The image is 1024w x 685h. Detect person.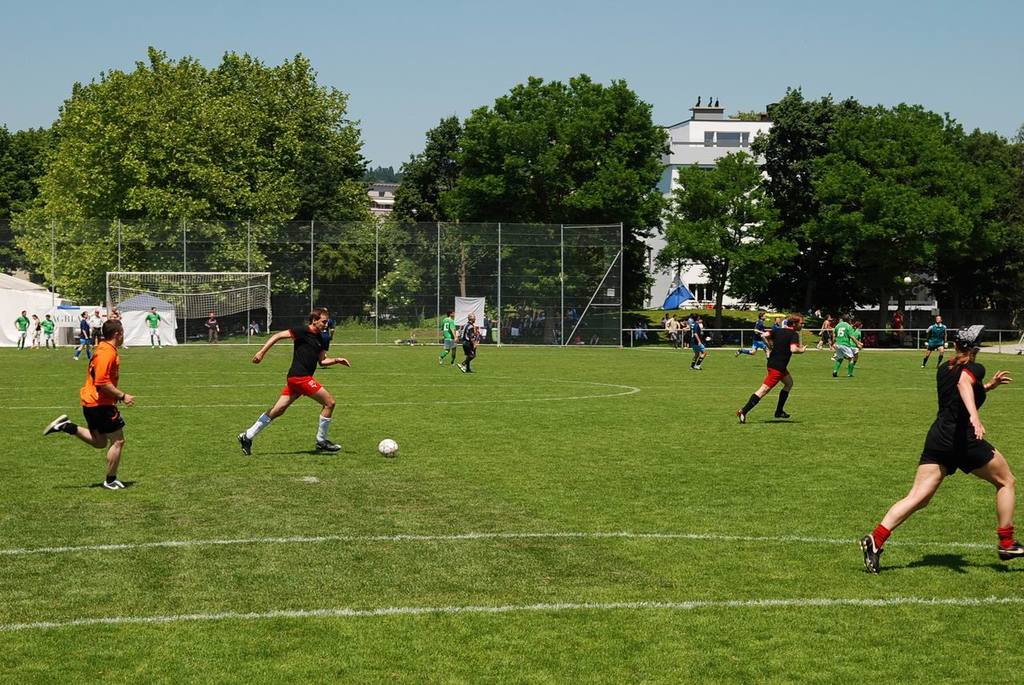
Detection: l=71, t=310, r=91, b=361.
